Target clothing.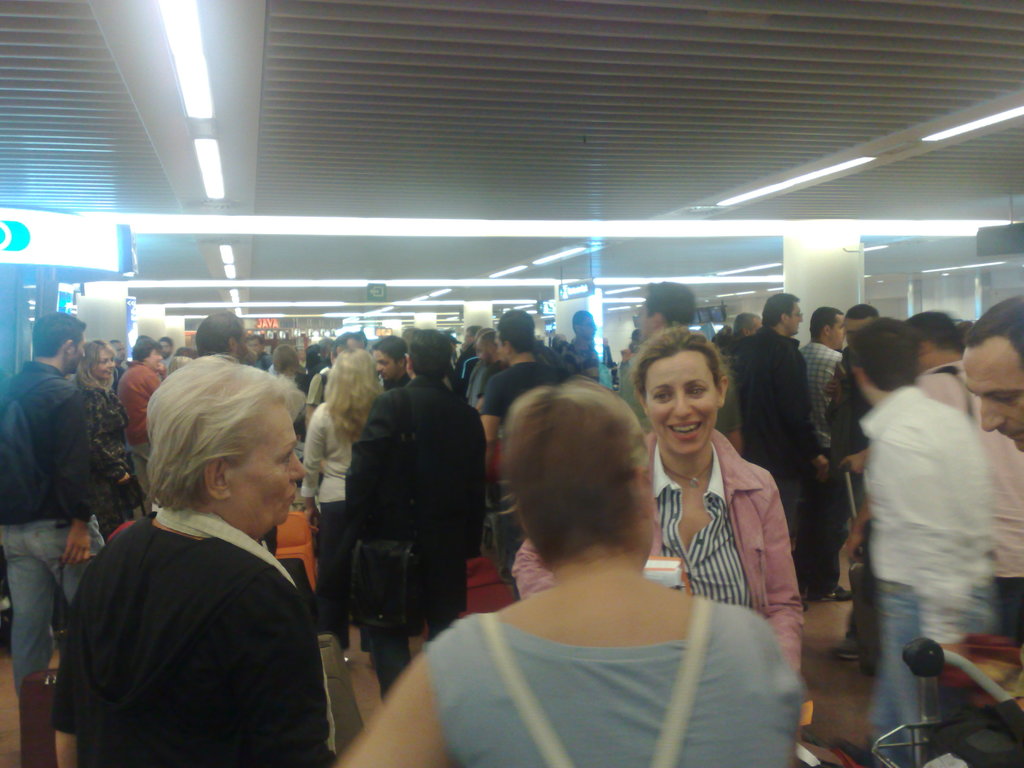
Target region: bbox(870, 581, 982, 742).
